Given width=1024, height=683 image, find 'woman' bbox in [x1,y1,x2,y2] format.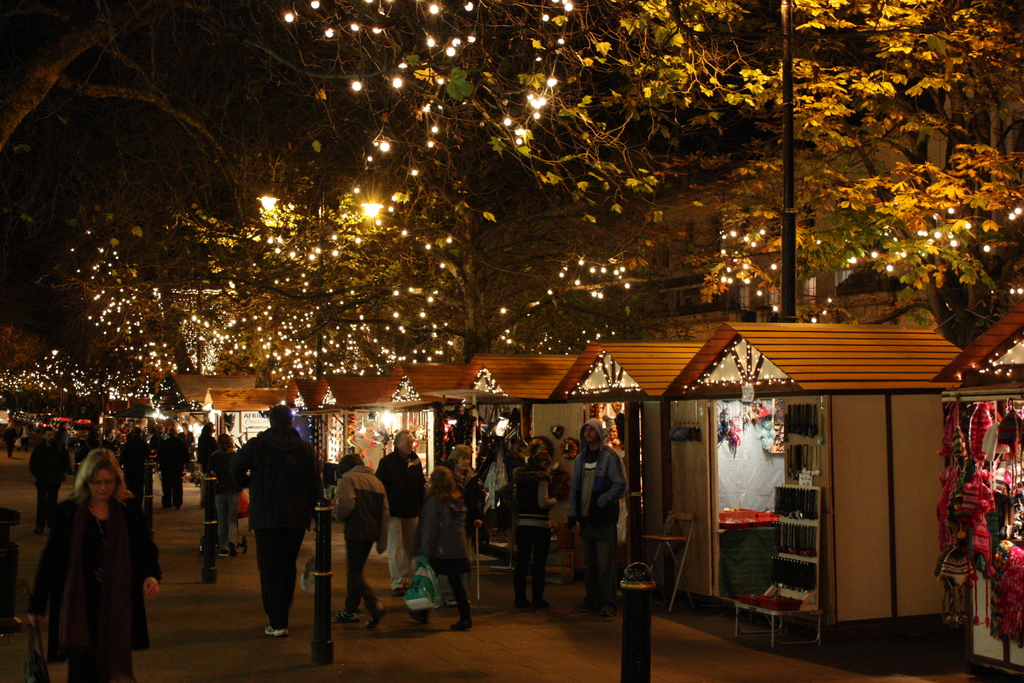
[406,461,476,631].
